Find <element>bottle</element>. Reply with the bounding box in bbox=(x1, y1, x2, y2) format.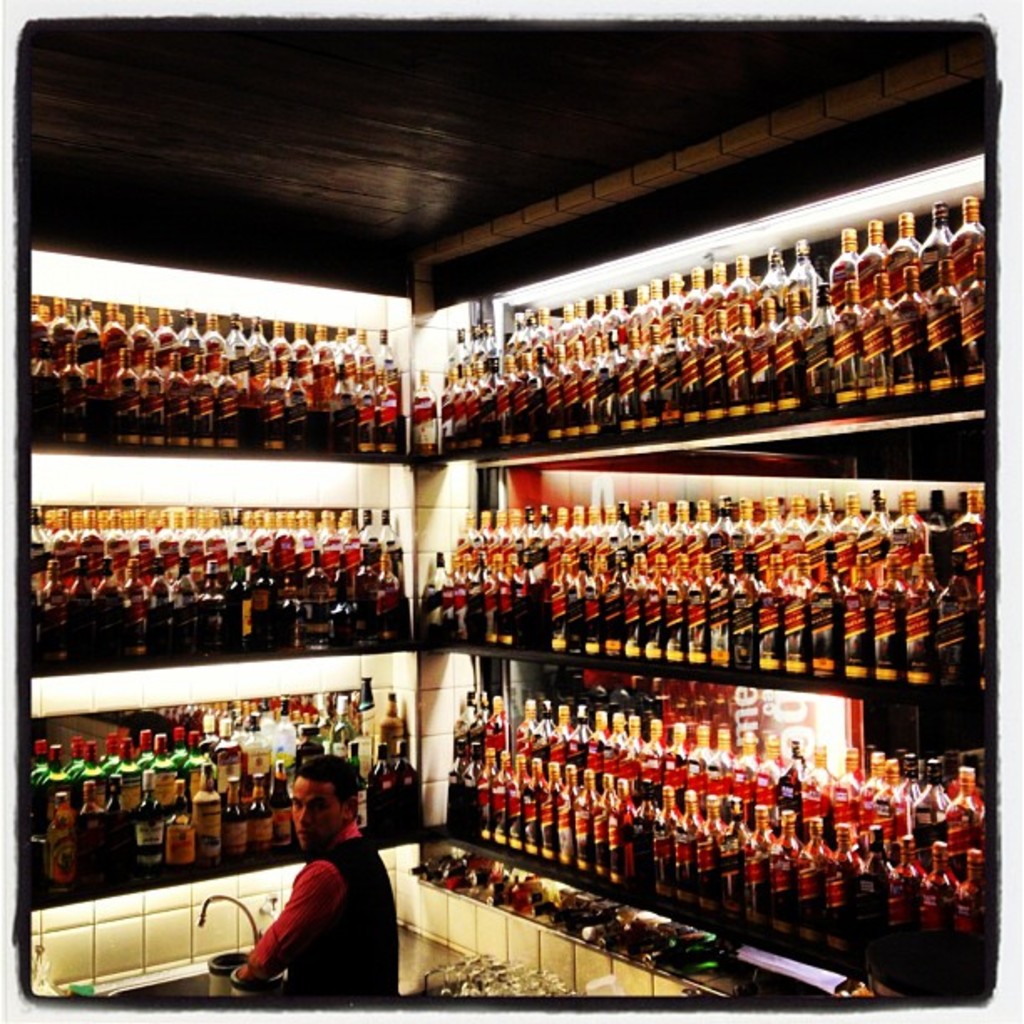
bbox=(683, 556, 693, 658).
